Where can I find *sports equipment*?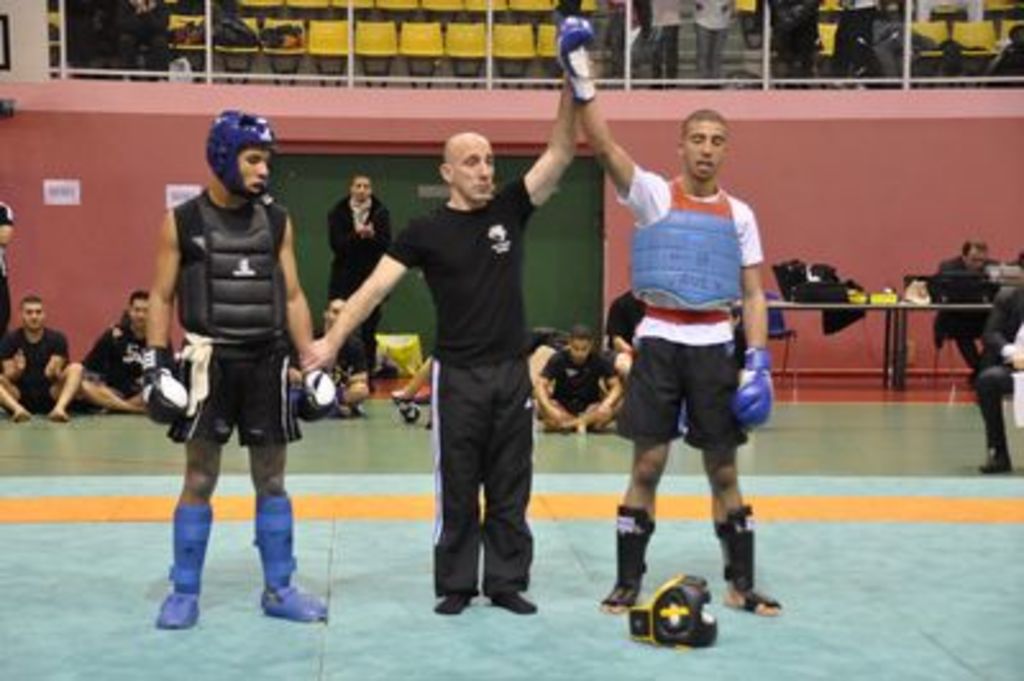
You can find it at locate(207, 108, 276, 200).
